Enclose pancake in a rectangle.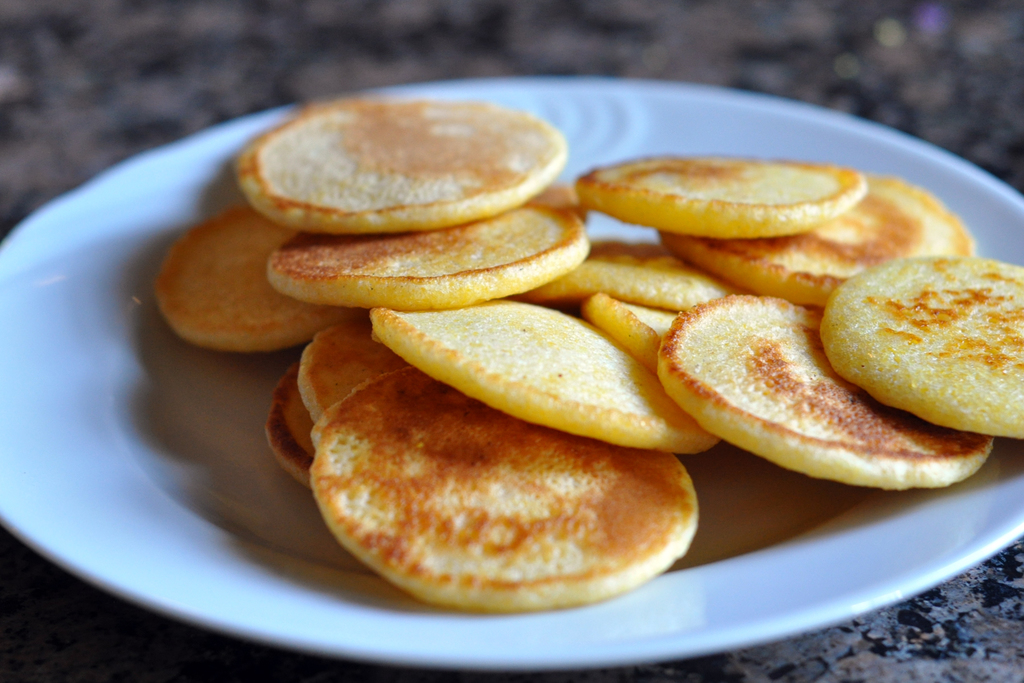
585 294 689 374.
